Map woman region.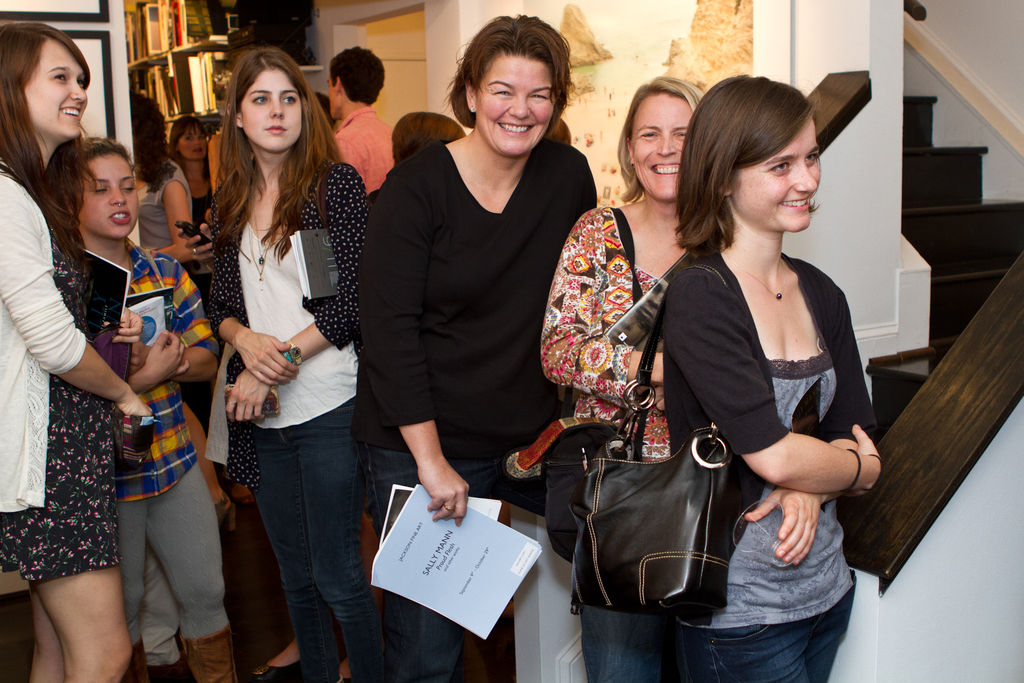
Mapped to {"left": 659, "top": 64, "right": 883, "bottom": 682}.
